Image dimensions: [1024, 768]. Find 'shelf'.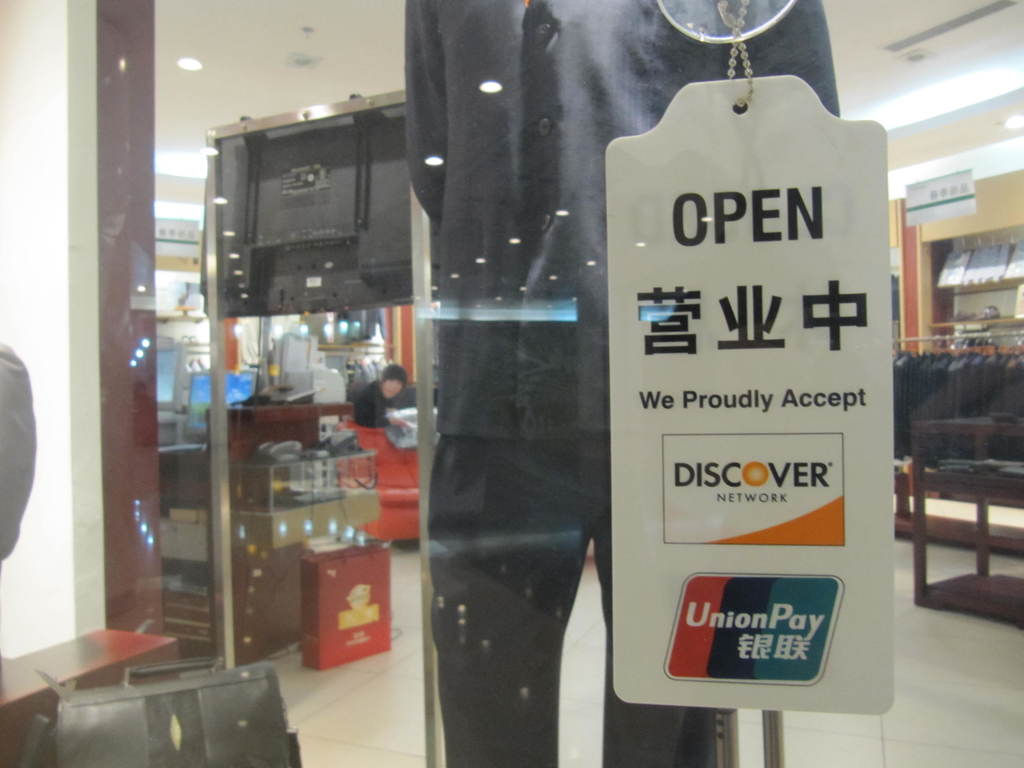
(left=927, top=315, right=1023, bottom=352).
